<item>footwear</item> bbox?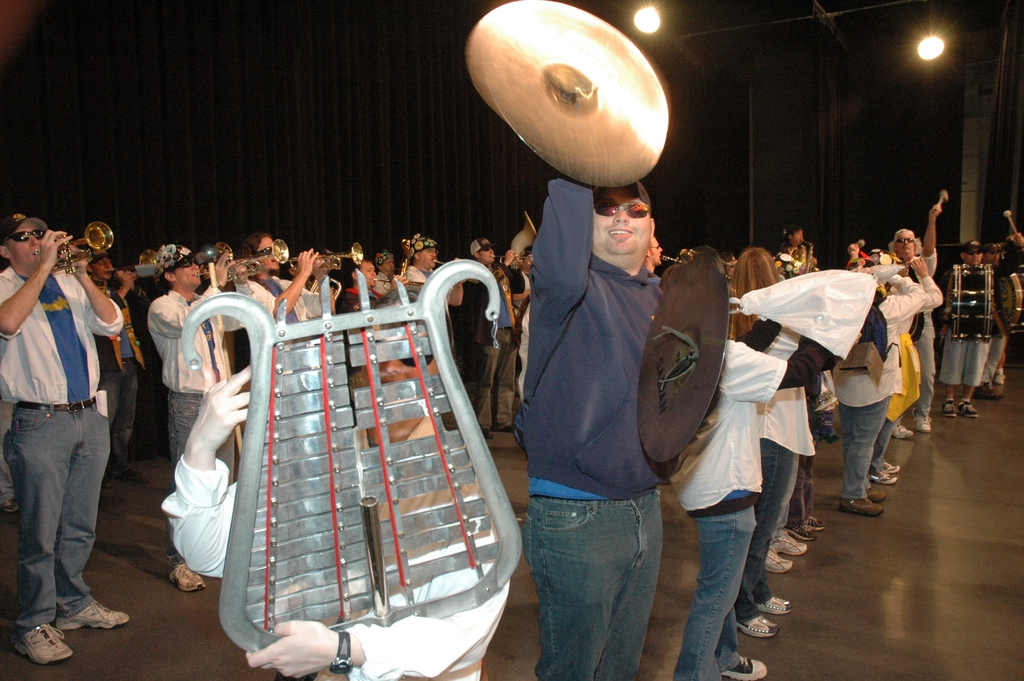
region(806, 516, 826, 530)
